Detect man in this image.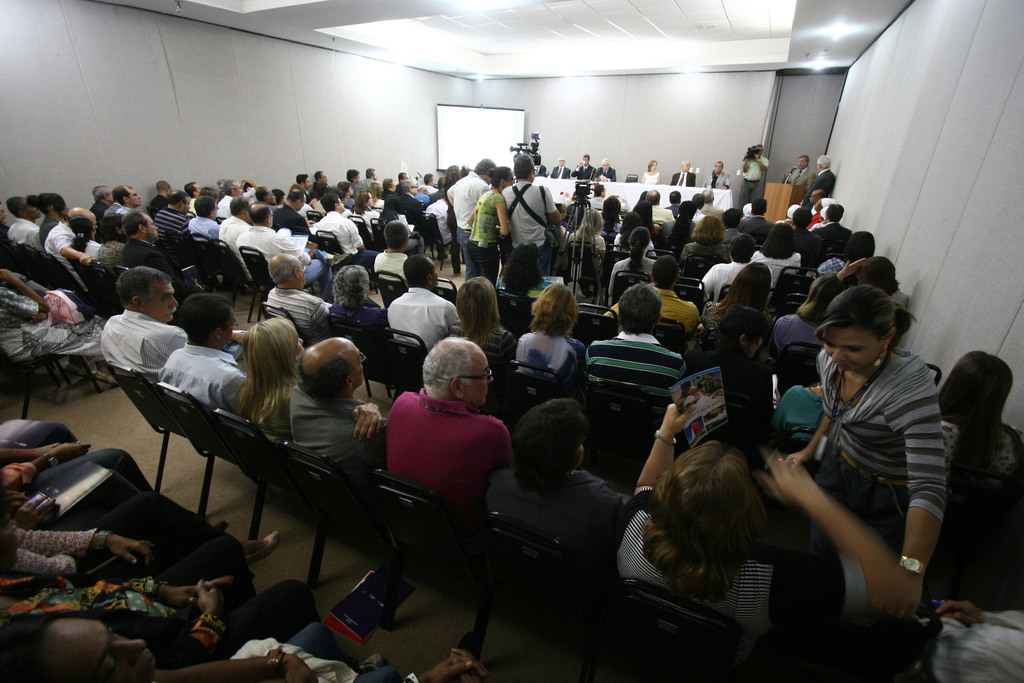
Detection: [left=800, top=153, right=837, bottom=213].
